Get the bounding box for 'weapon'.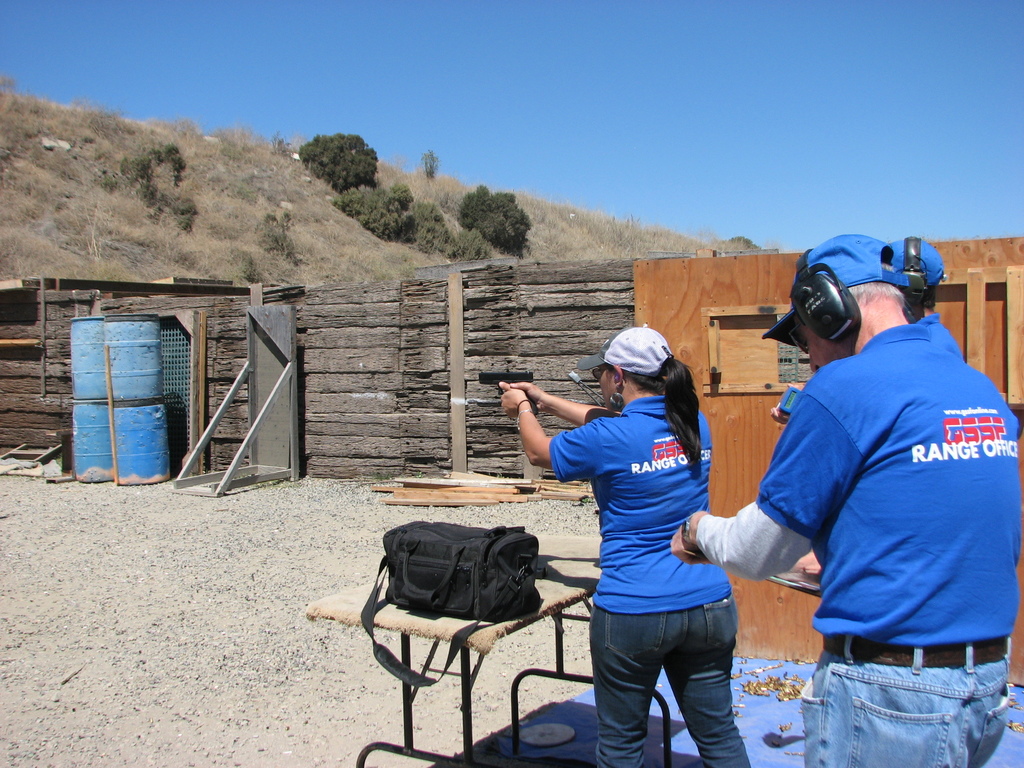
locate(478, 367, 539, 419).
